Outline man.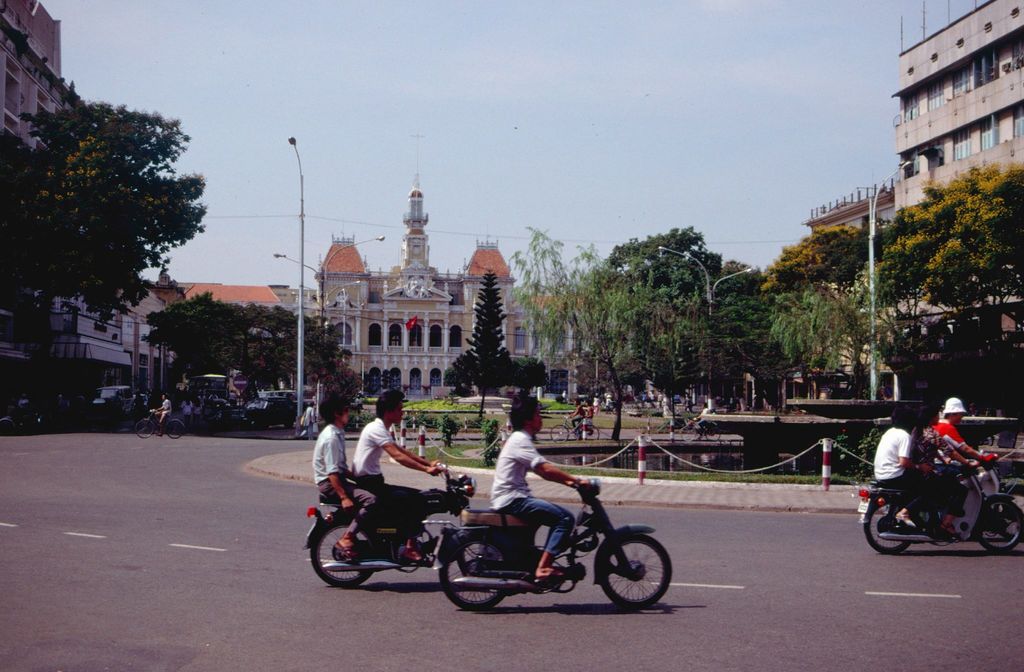
Outline: 356:391:445:559.
